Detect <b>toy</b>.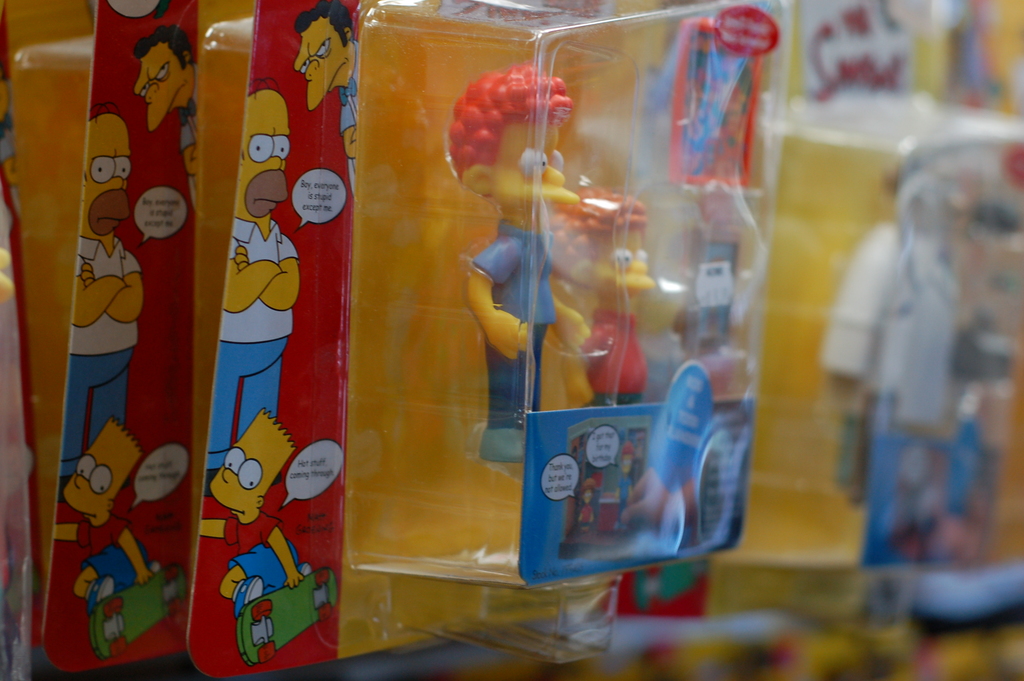
Detected at (447, 52, 609, 470).
